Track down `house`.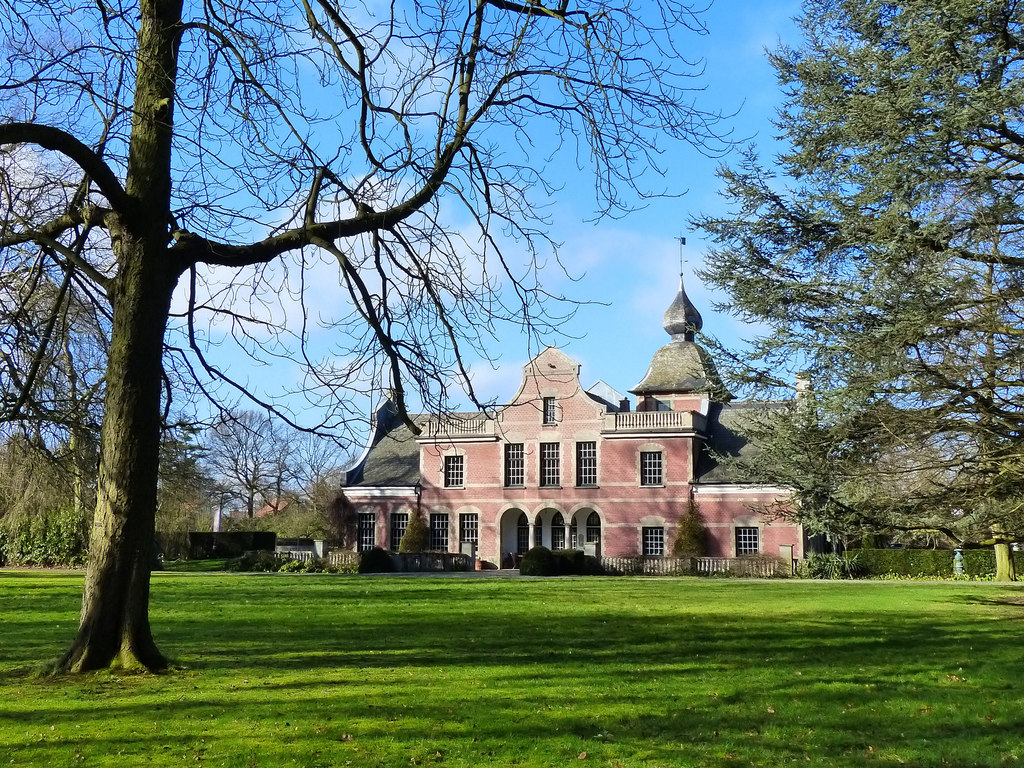
Tracked to [left=169, top=487, right=223, bottom=539].
